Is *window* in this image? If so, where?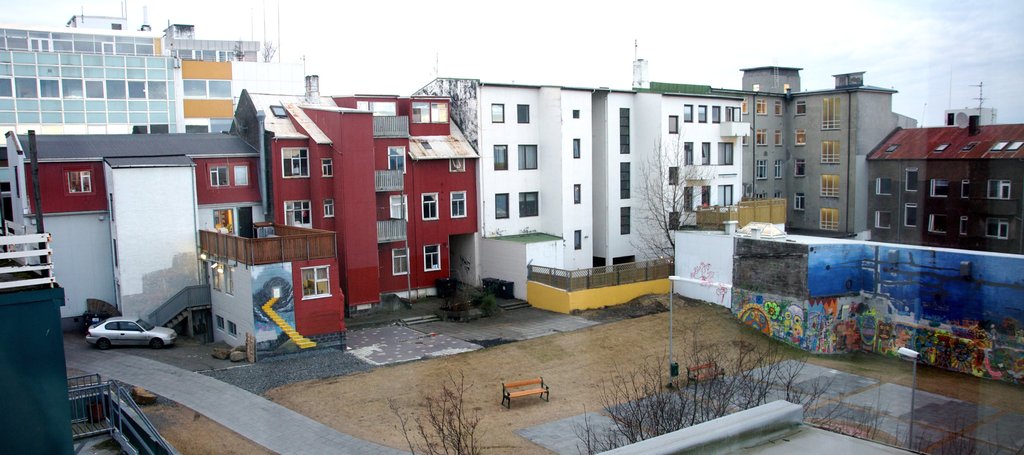
Yes, at <region>447, 184, 473, 220</region>.
